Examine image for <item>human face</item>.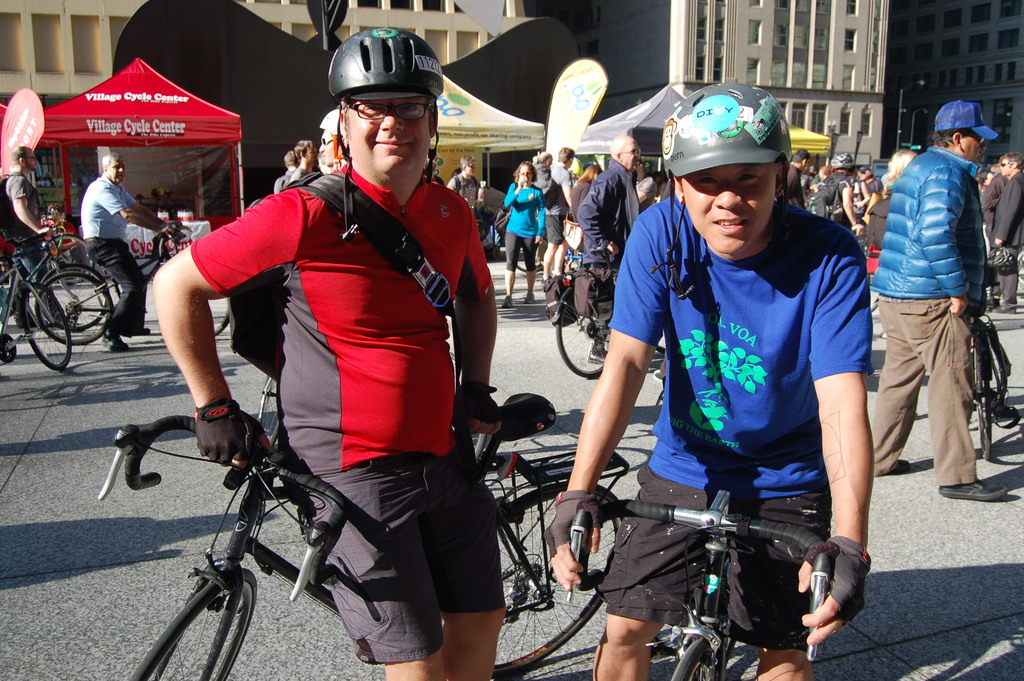
Examination result: Rect(967, 133, 988, 163).
